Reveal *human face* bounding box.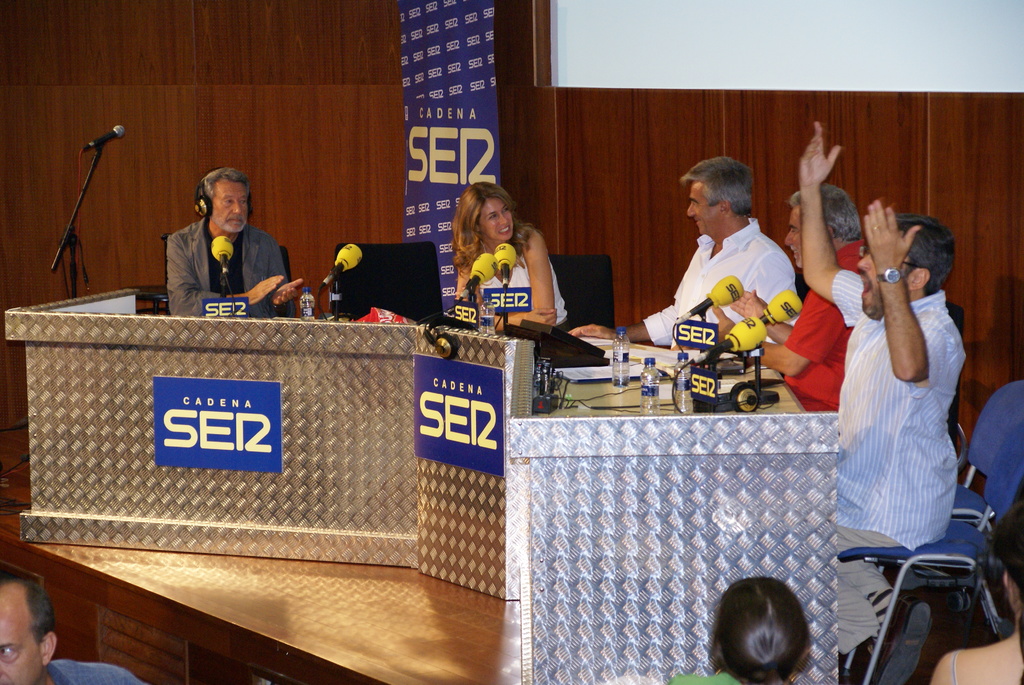
Revealed: detection(479, 201, 515, 241).
